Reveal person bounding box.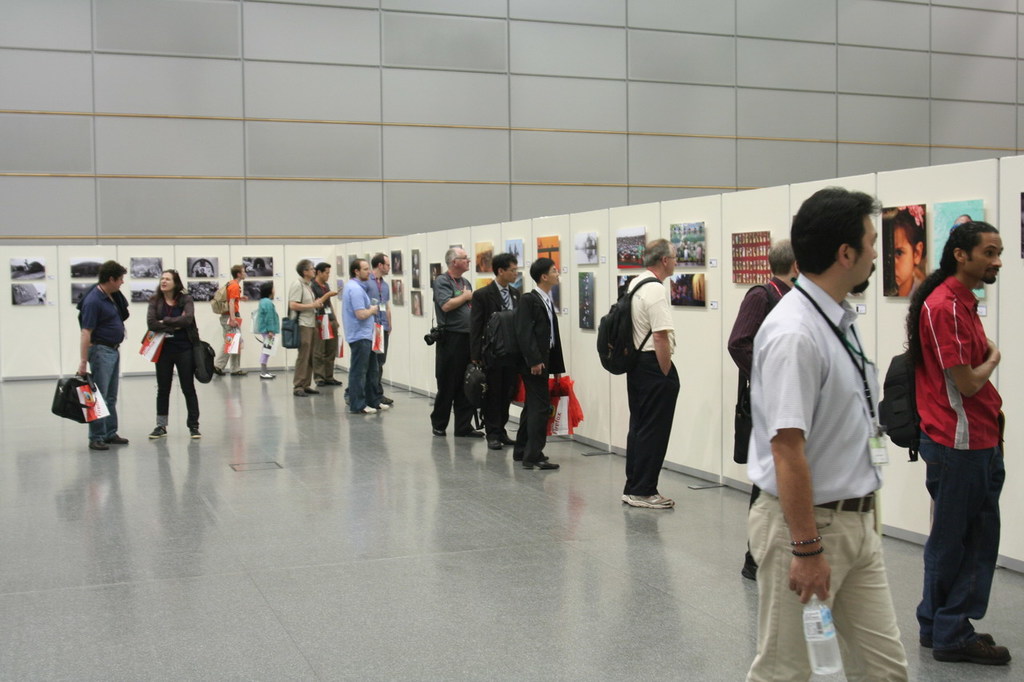
Revealed: <region>920, 227, 1012, 664</region>.
